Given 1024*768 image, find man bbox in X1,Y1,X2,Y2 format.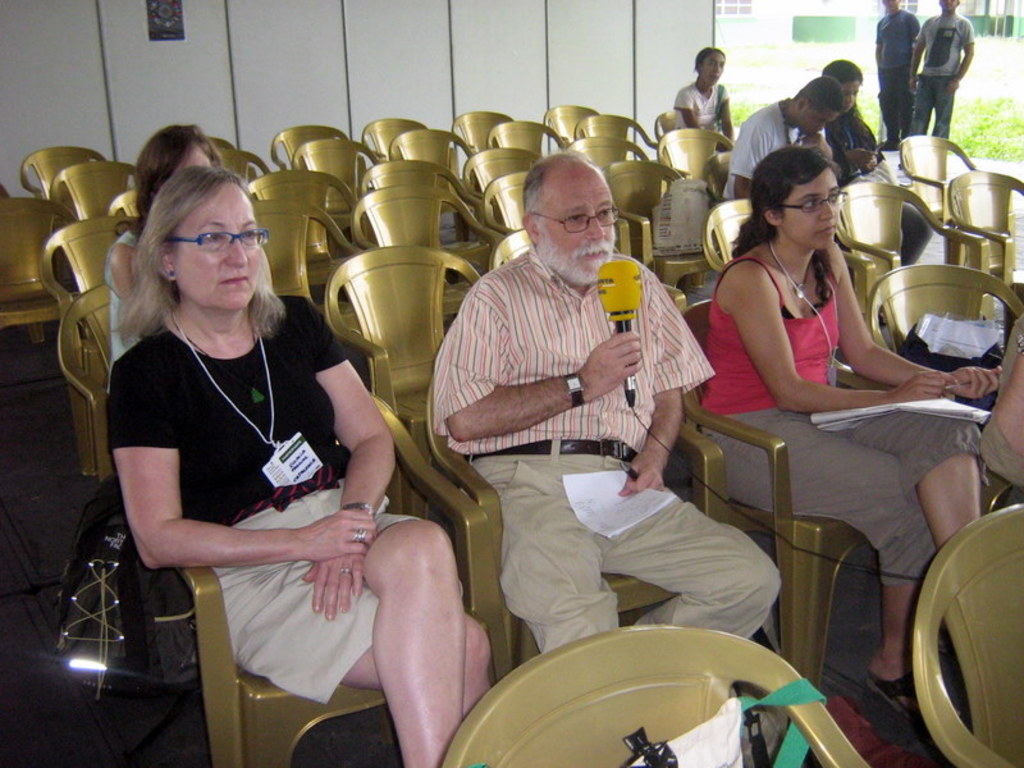
425,143,733,673.
